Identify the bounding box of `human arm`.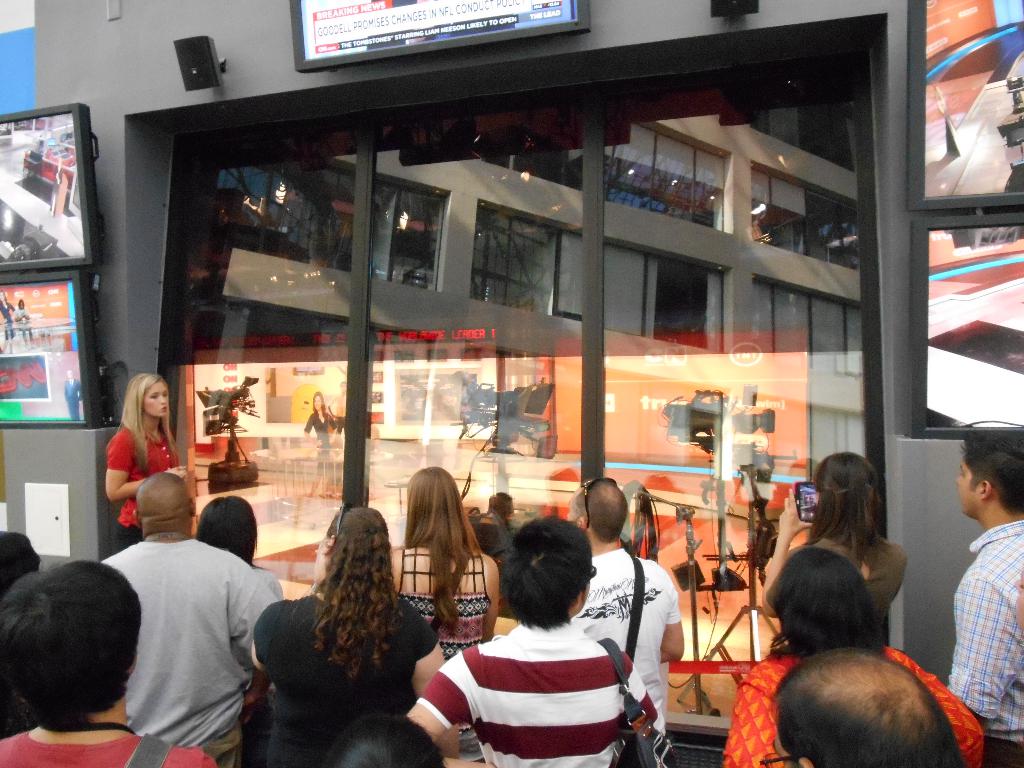
detection(301, 417, 322, 451).
